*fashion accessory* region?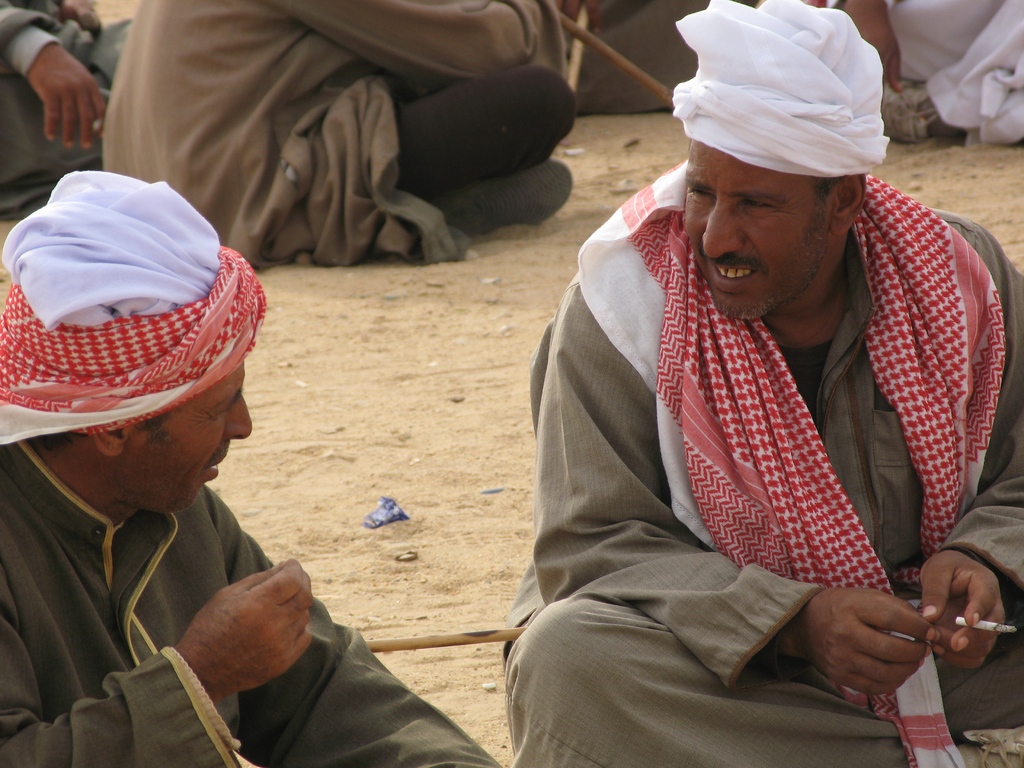
(x1=439, y1=161, x2=573, y2=237)
